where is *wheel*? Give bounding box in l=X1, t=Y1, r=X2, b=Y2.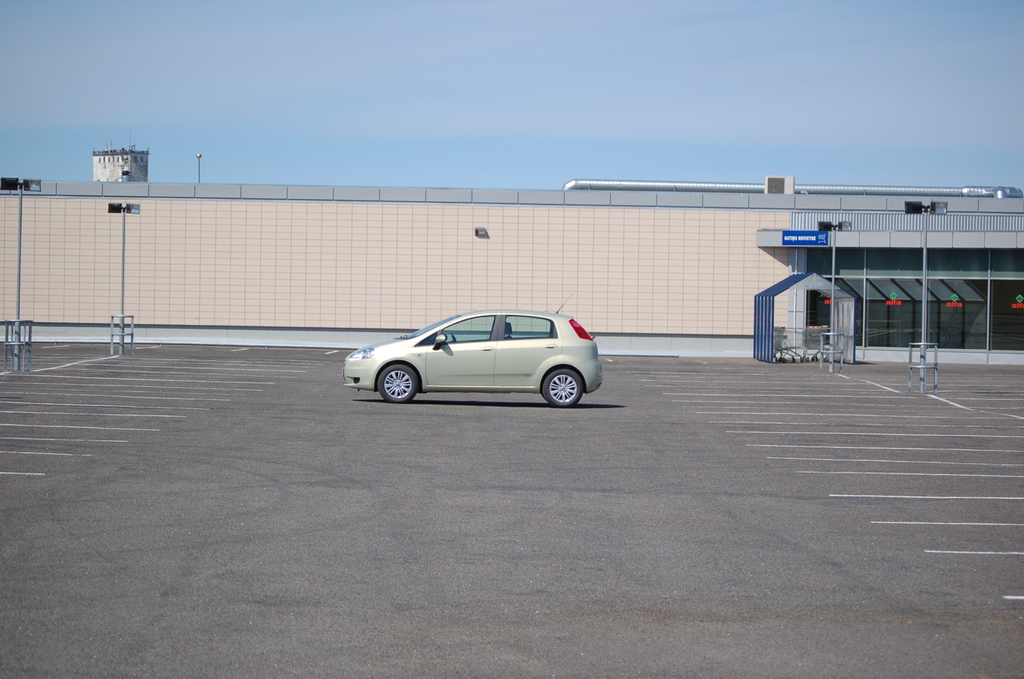
l=450, t=330, r=456, b=341.
